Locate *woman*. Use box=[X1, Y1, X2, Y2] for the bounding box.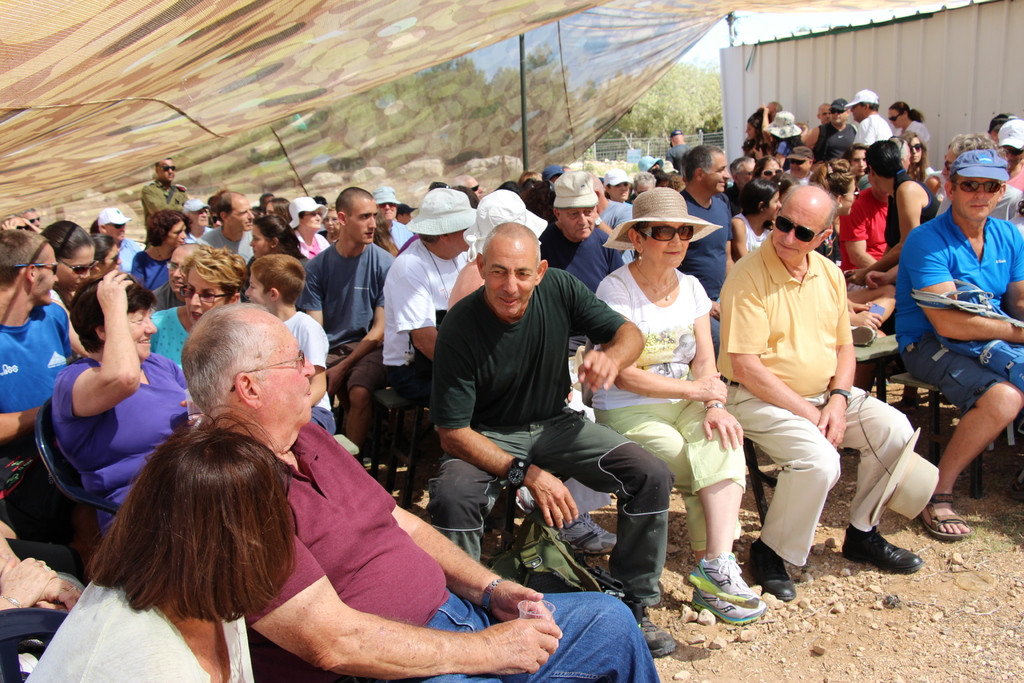
box=[264, 199, 292, 222].
